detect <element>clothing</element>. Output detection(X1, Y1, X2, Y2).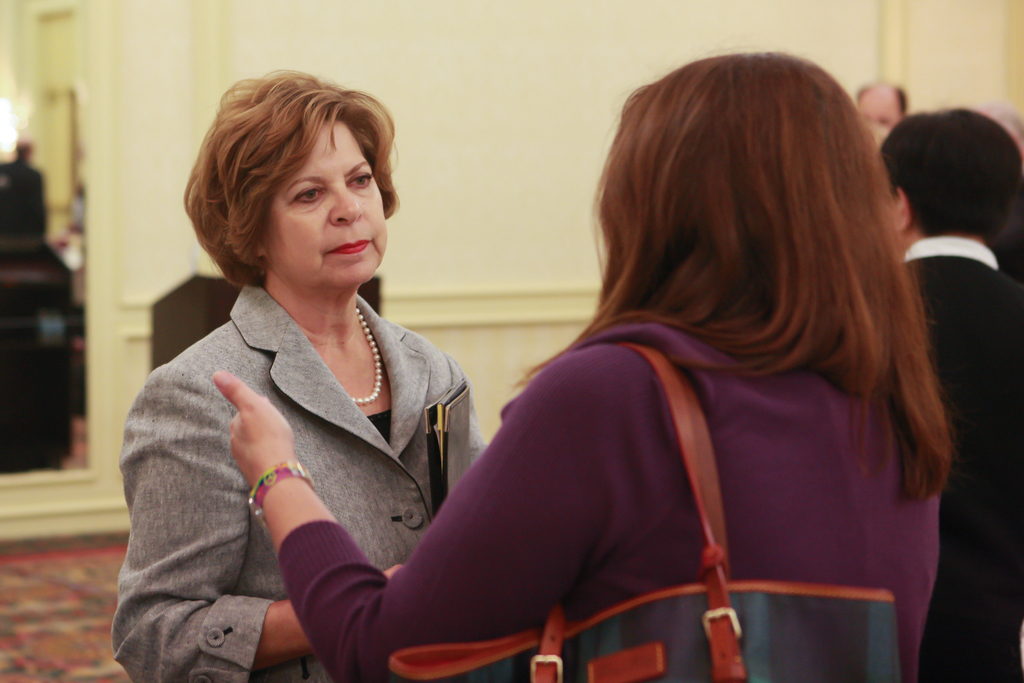
detection(147, 256, 492, 655).
